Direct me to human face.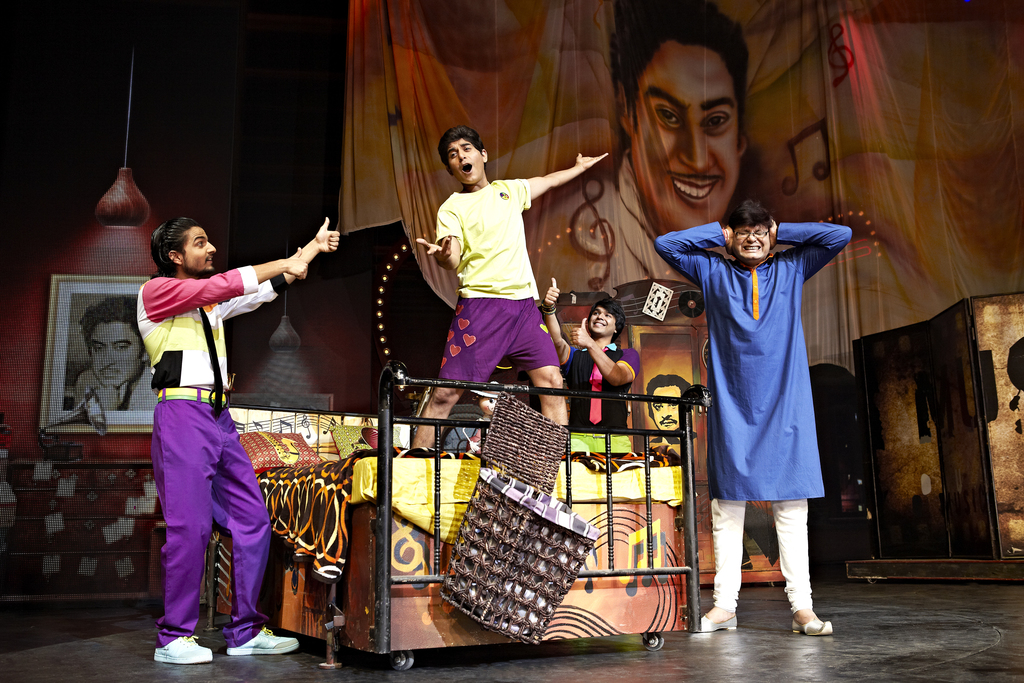
Direction: <region>732, 223, 772, 262</region>.
